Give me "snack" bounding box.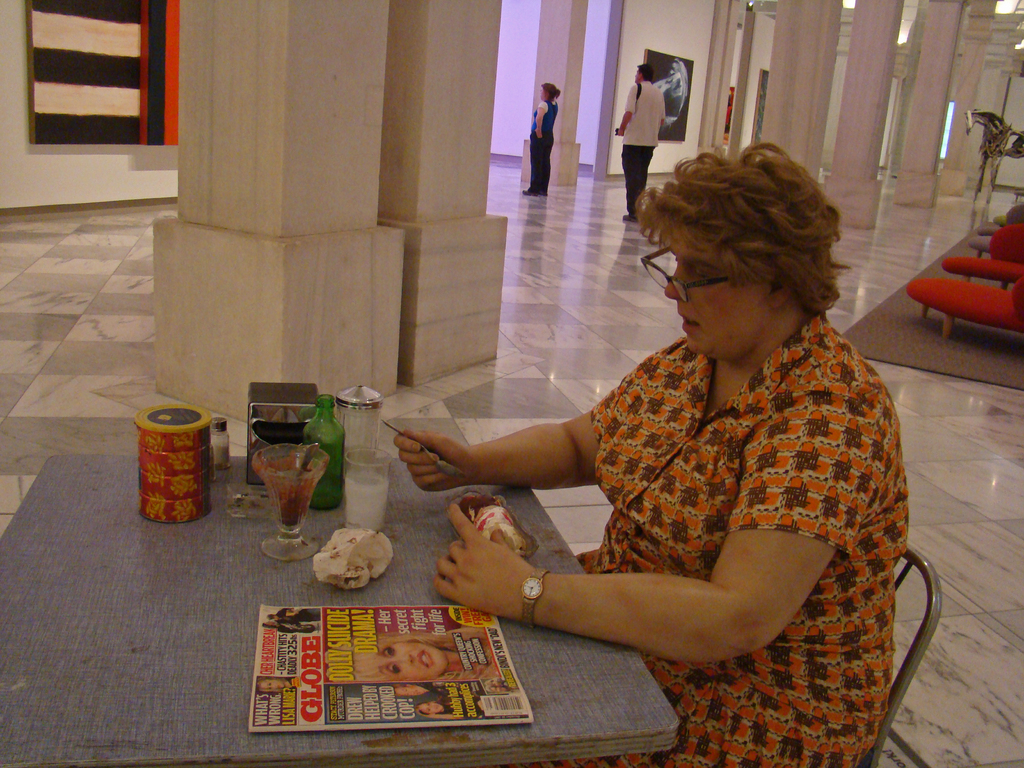
<region>454, 492, 545, 564</region>.
